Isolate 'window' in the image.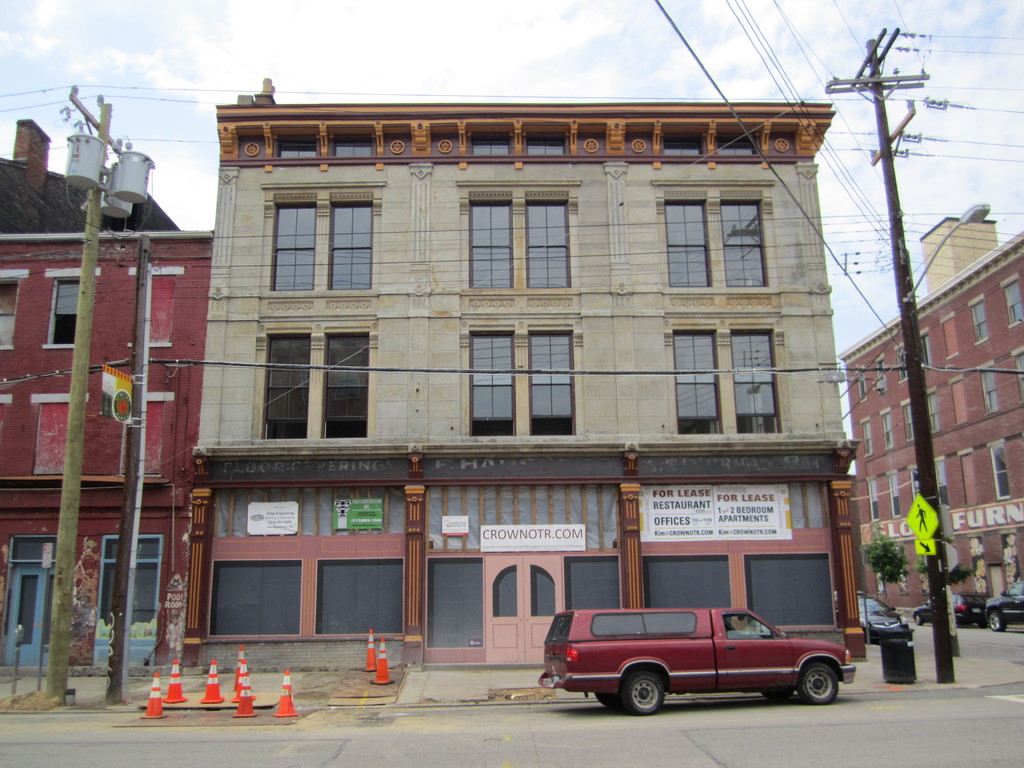
Isolated region: bbox=[936, 314, 959, 361].
